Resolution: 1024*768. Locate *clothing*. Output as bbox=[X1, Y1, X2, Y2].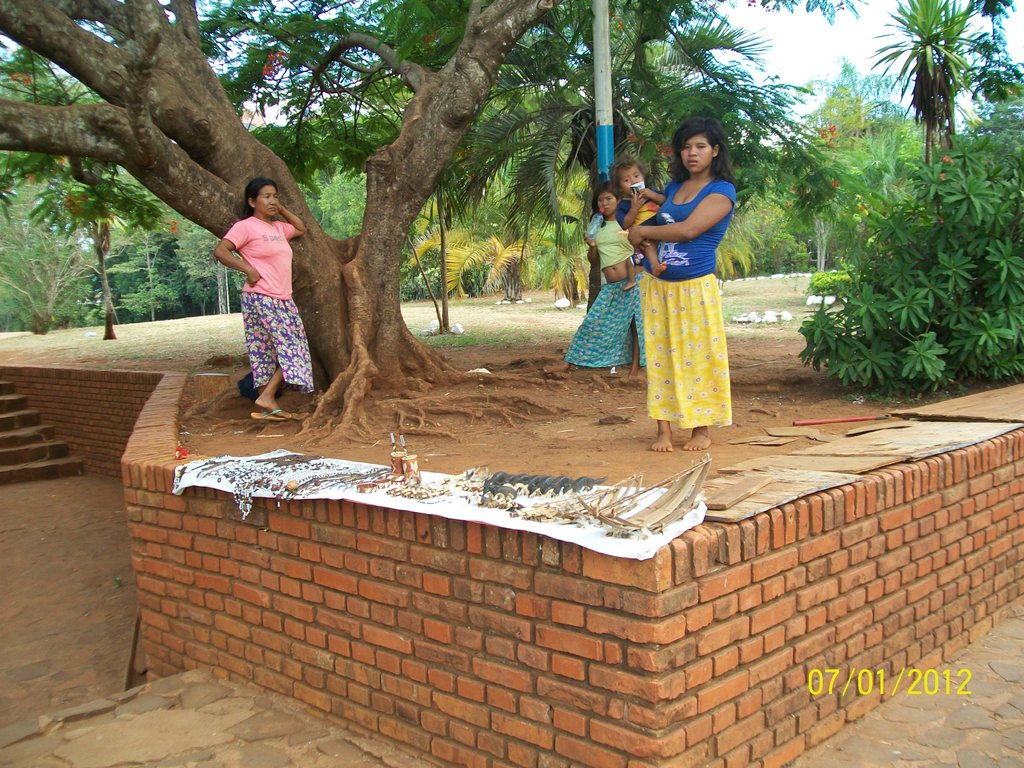
bbox=[565, 218, 650, 365].
